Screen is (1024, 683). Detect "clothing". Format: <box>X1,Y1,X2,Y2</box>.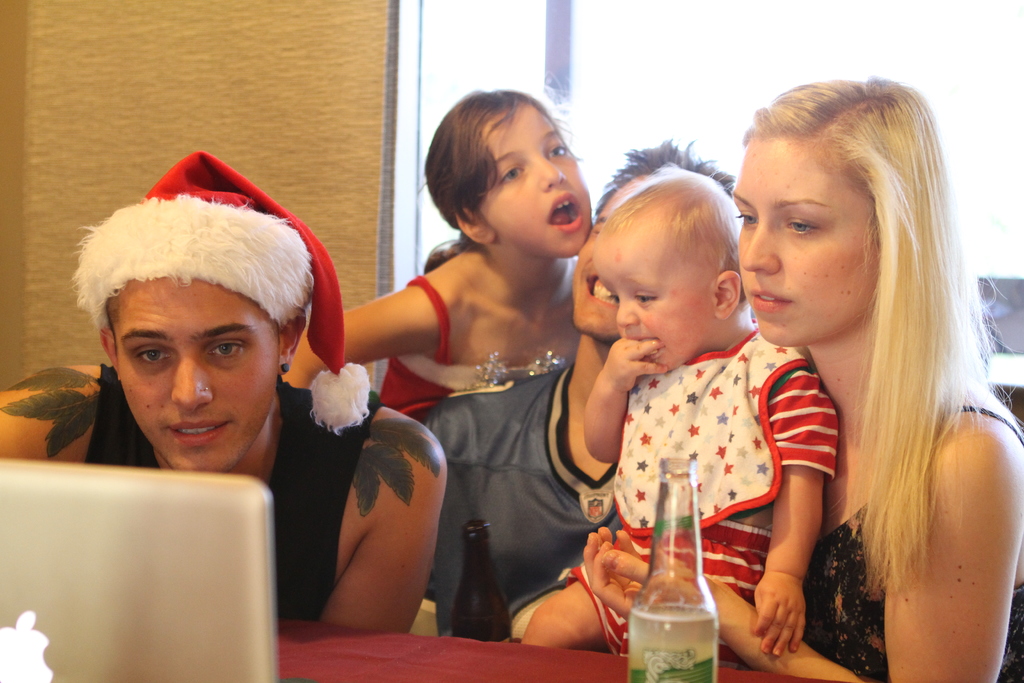
<box>570,322,844,664</box>.
